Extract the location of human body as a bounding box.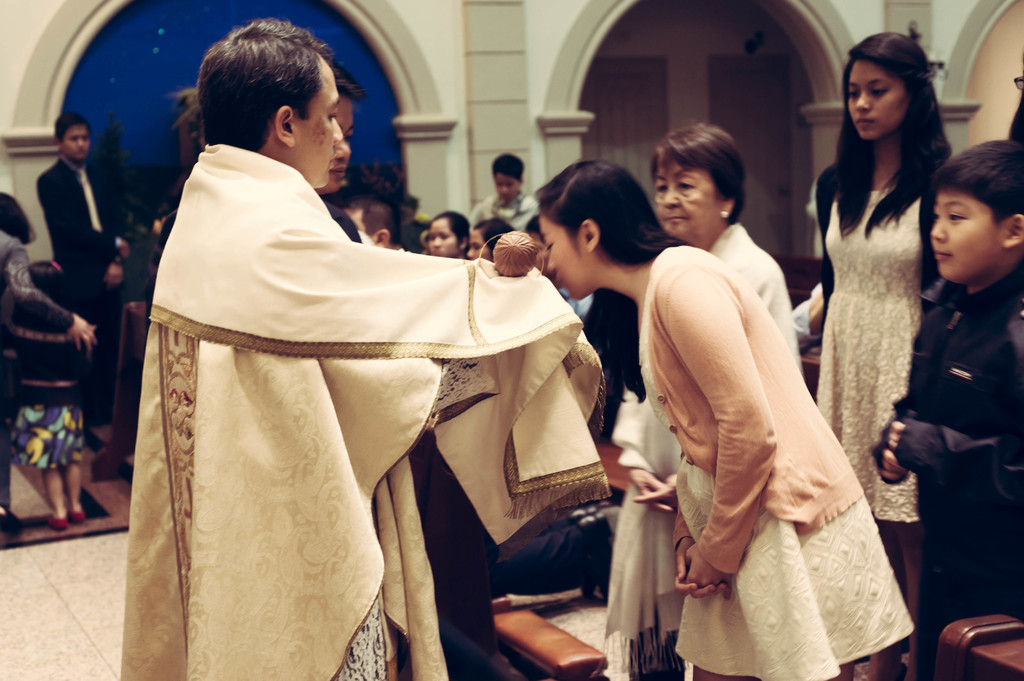
left=806, top=24, right=970, bottom=680.
